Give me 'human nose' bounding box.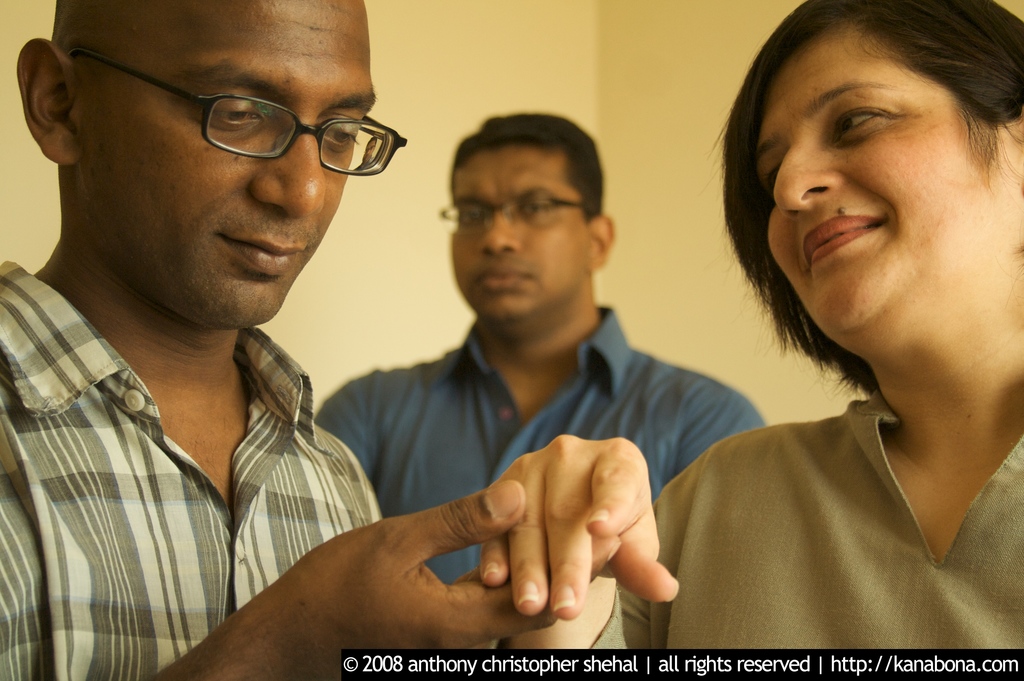
Rect(244, 129, 322, 221).
